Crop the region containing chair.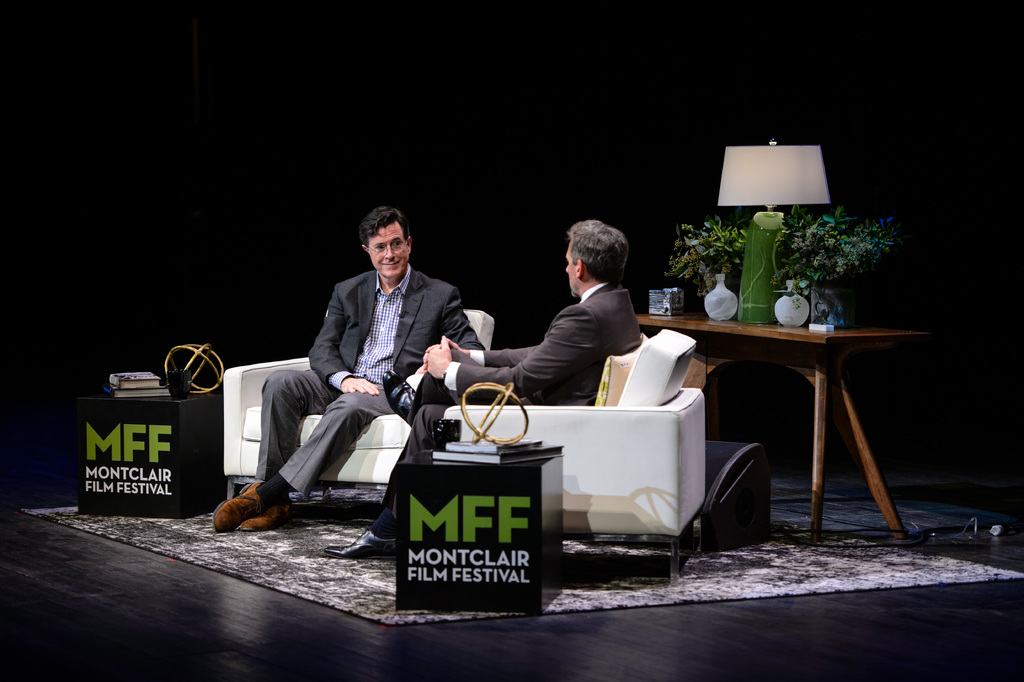
Crop region: bbox(440, 325, 707, 585).
